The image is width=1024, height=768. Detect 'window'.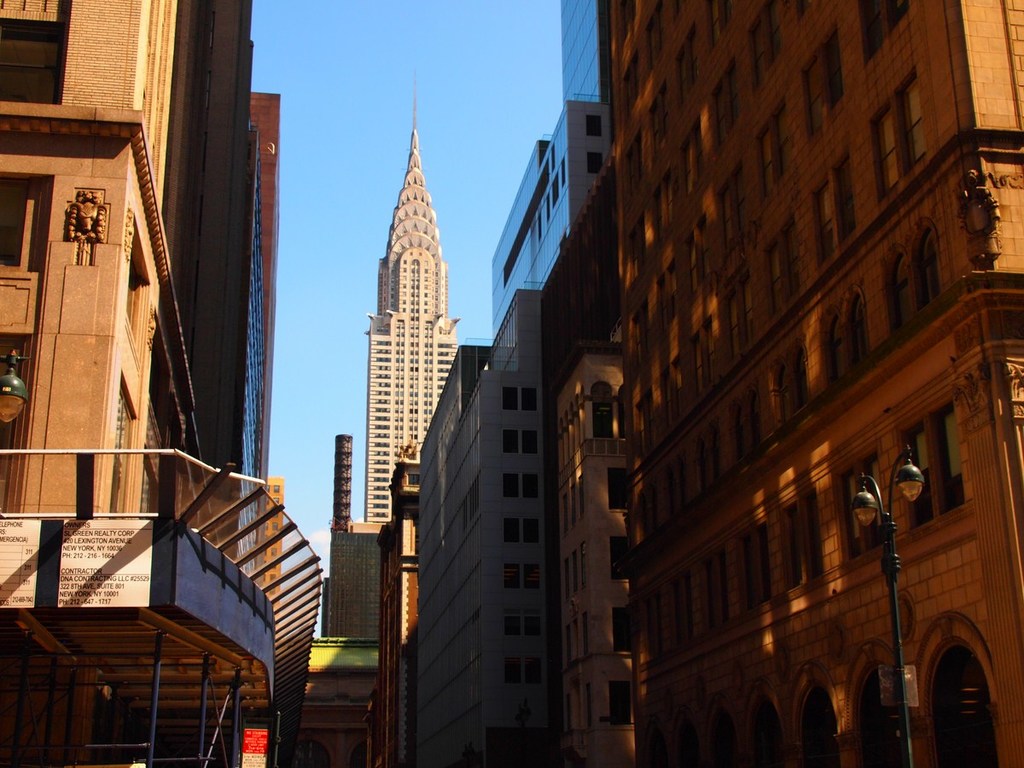
Detection: rect(861, 0, 909, 61).
